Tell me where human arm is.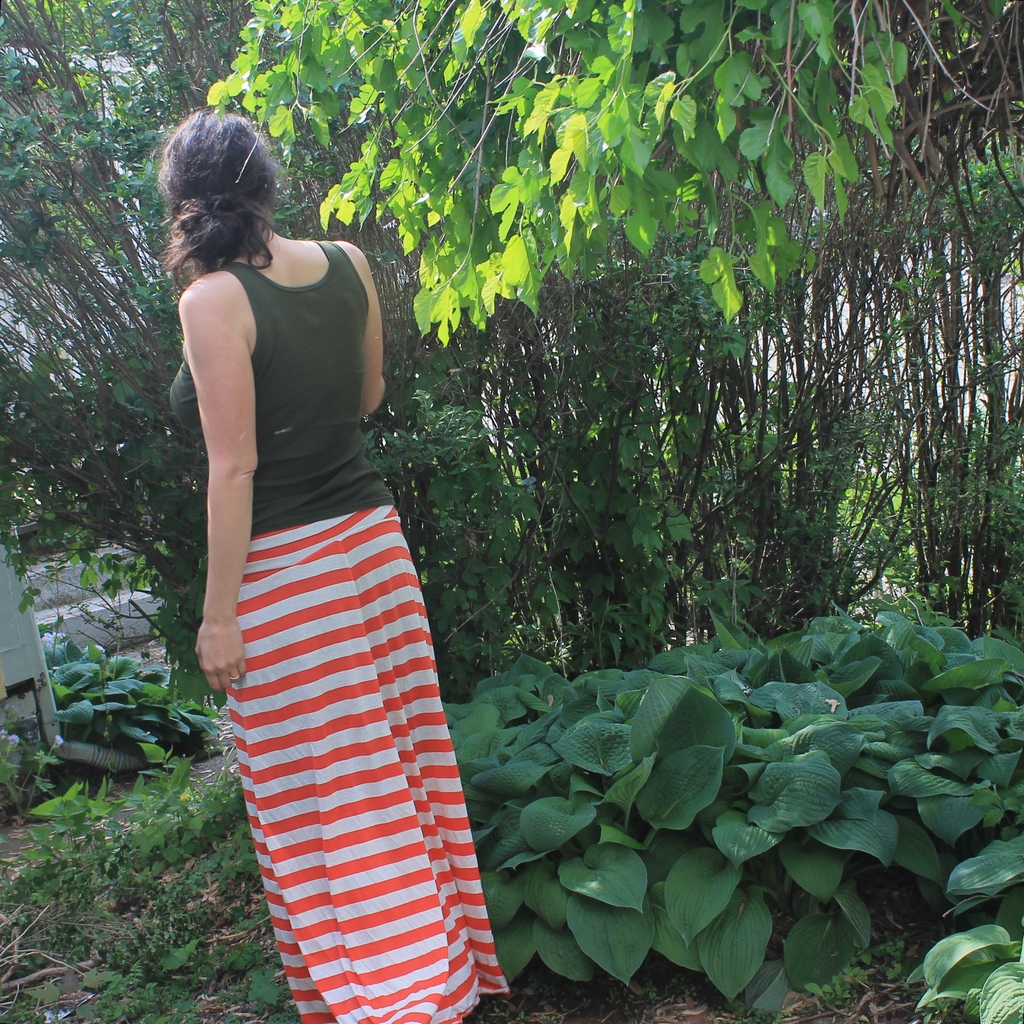
human arm is at [192,280,255,692].
